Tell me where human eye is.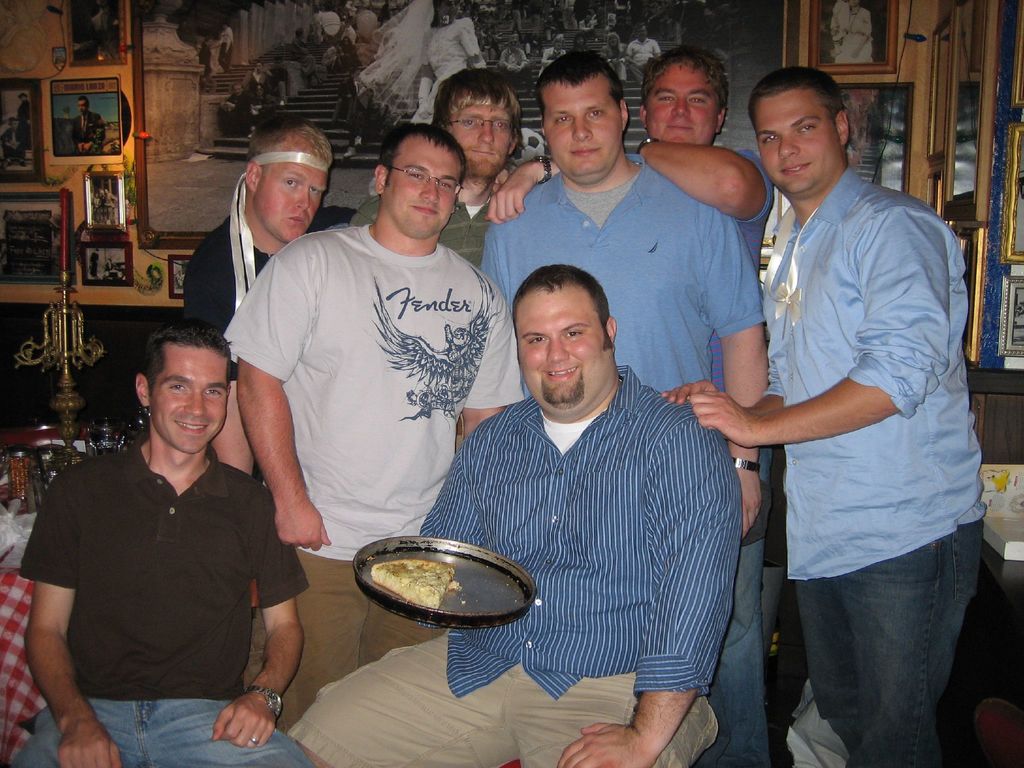
human eye is at (168,381,189,393).
